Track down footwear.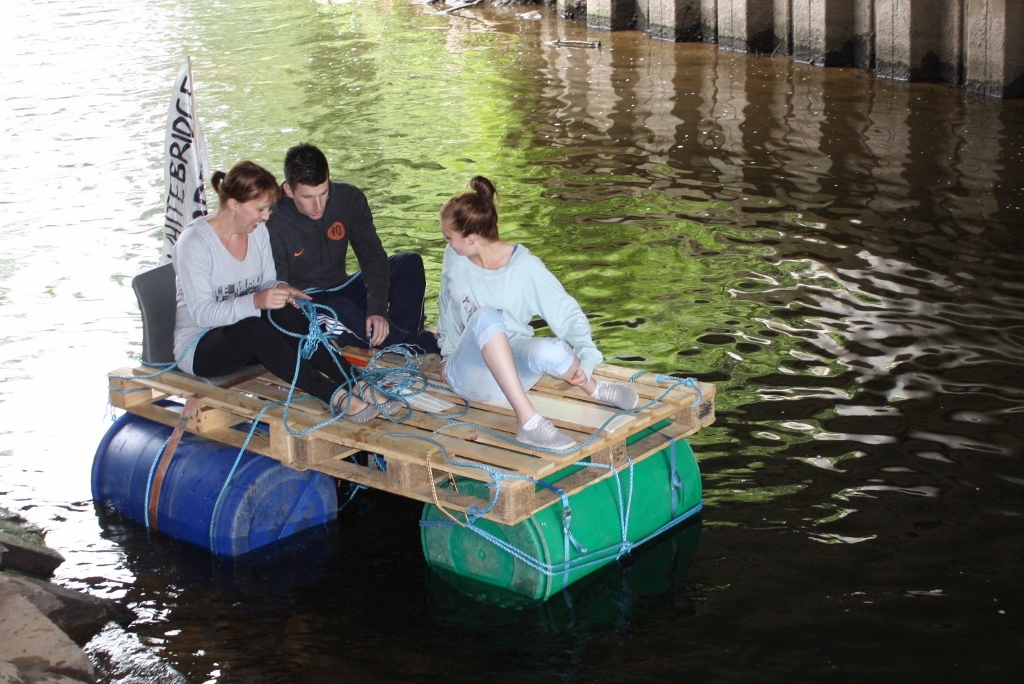
Tracked to box(335, 389, 380, 421).
